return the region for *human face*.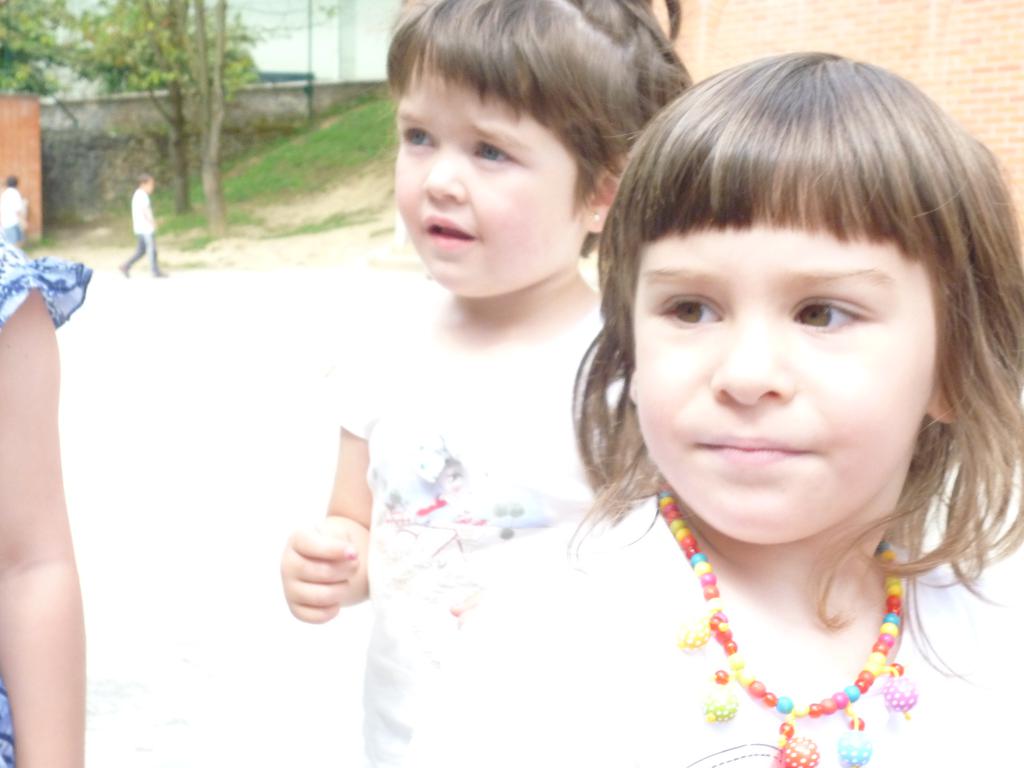
(142, 175, 157, 192).
